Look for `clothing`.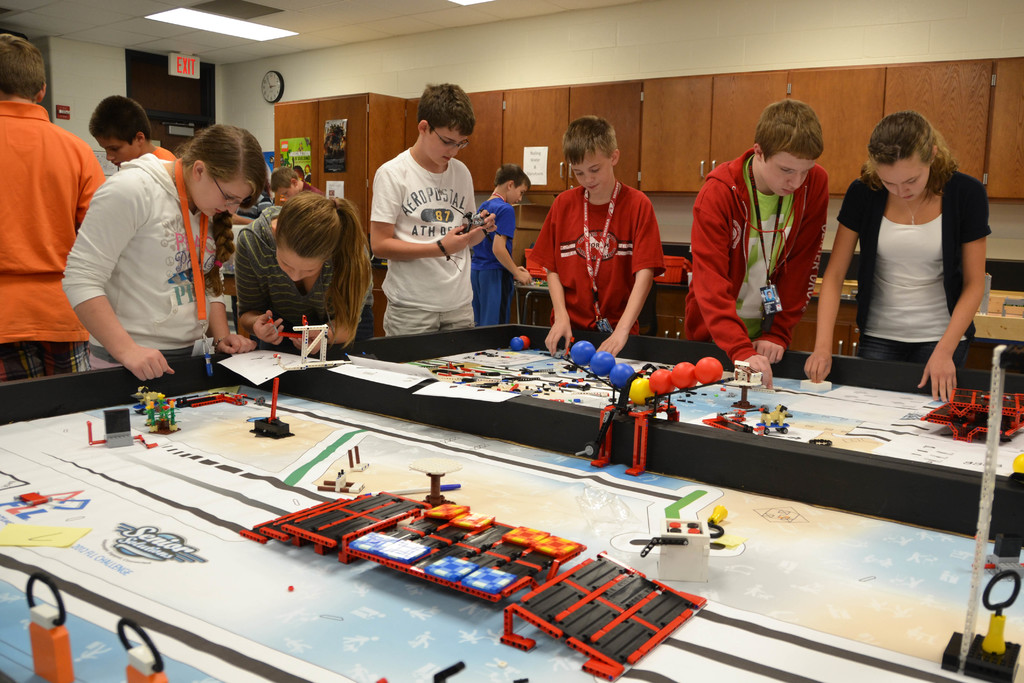
Found: BBox(681, 147, 833, 370).
